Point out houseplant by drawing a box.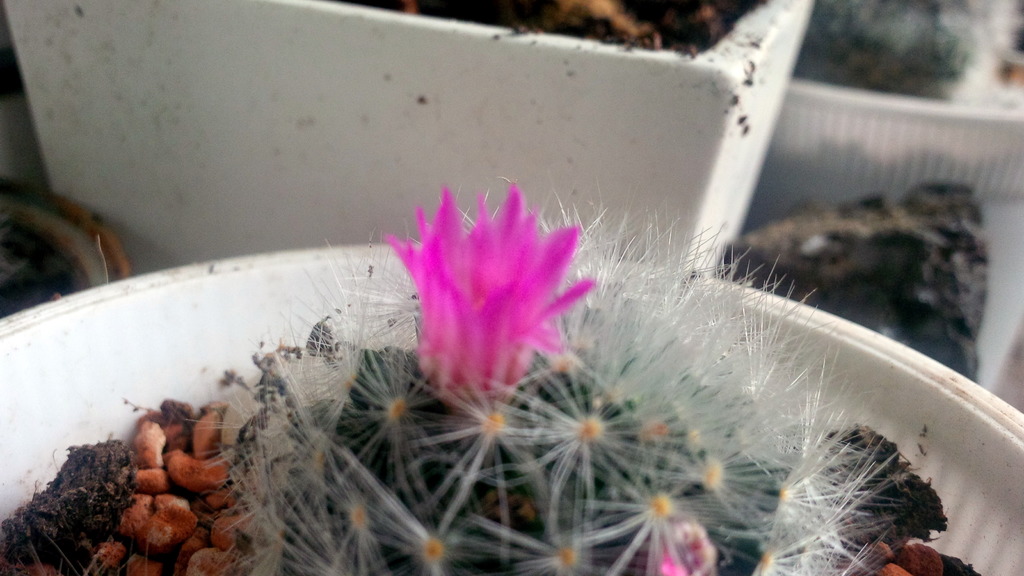
region(0, 187, 1023, 575).
